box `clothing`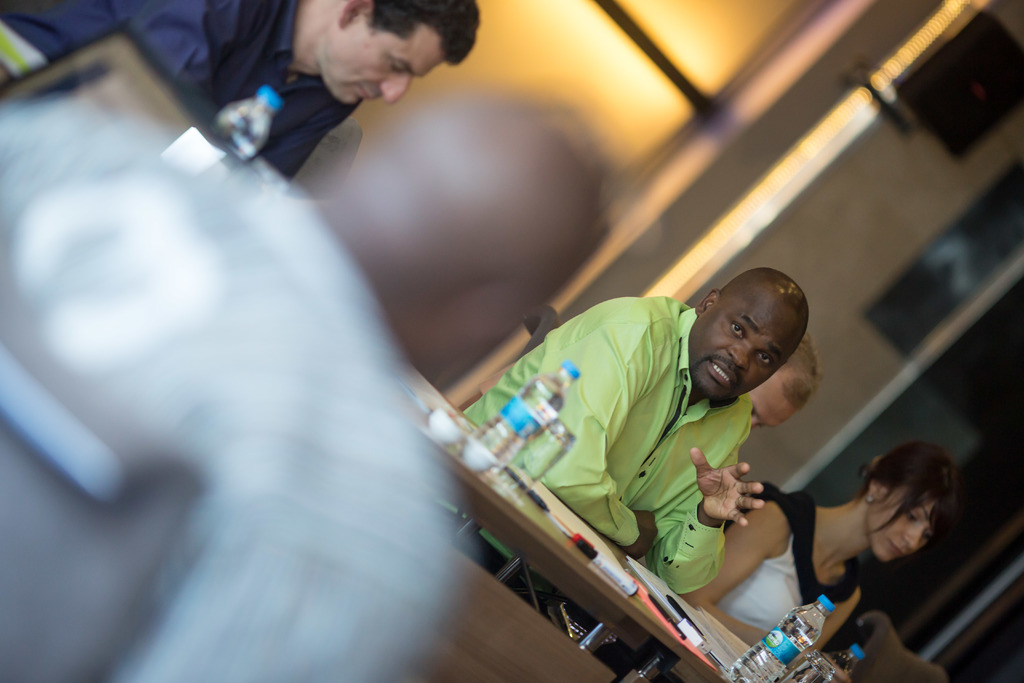
(left=449, top=302, right=739, bottom=598)
